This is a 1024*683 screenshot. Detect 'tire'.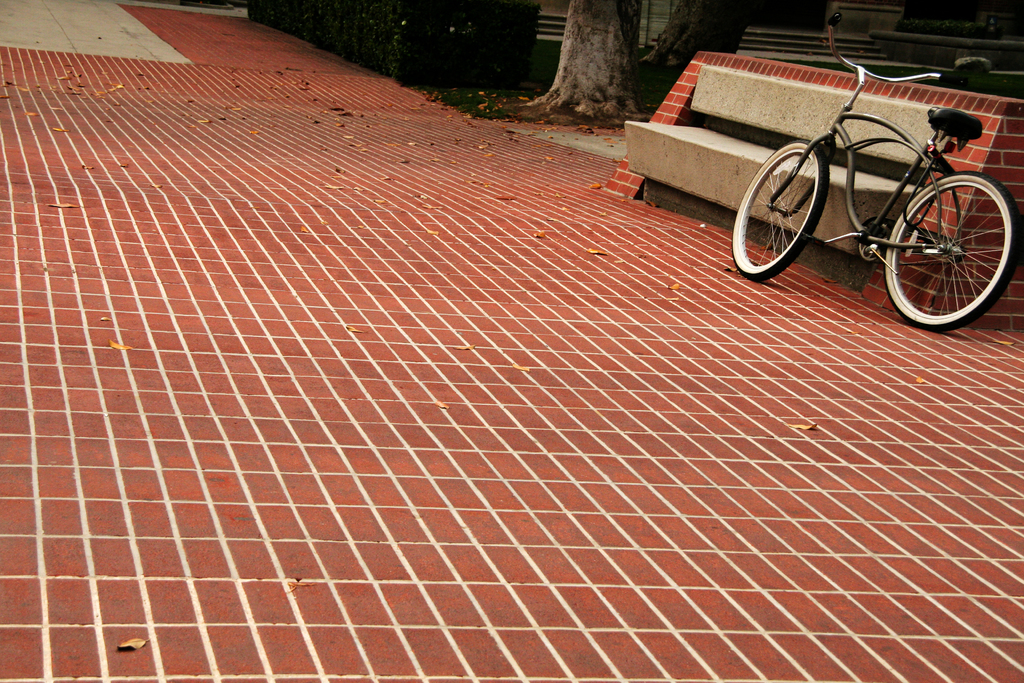
locate(895, 154, 1002, 326).
